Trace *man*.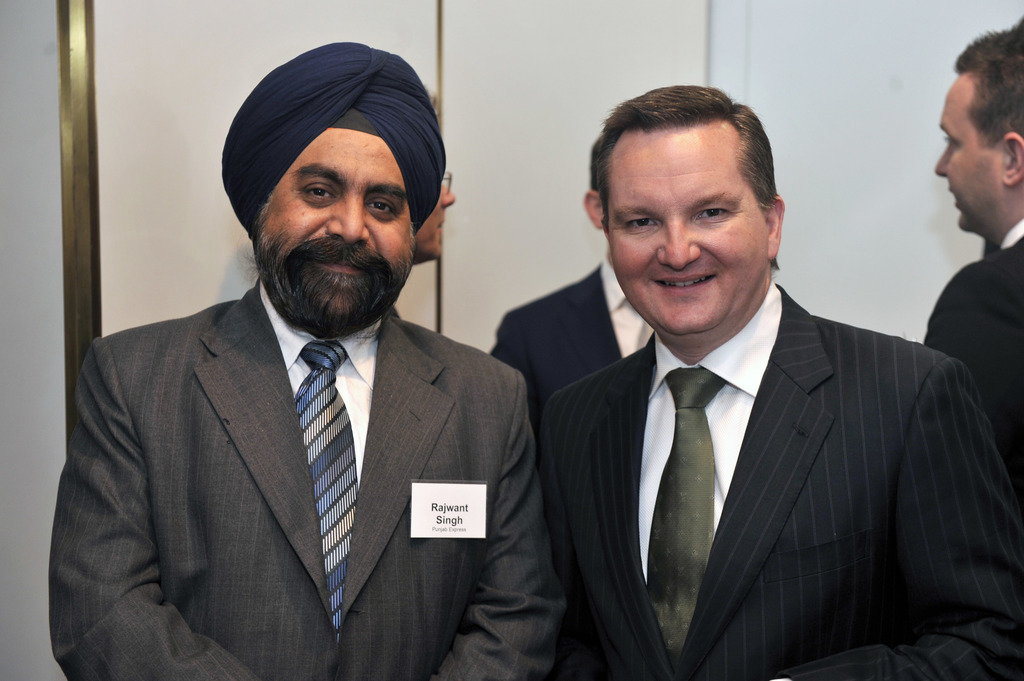
Traced to [922,18,1023,506].
